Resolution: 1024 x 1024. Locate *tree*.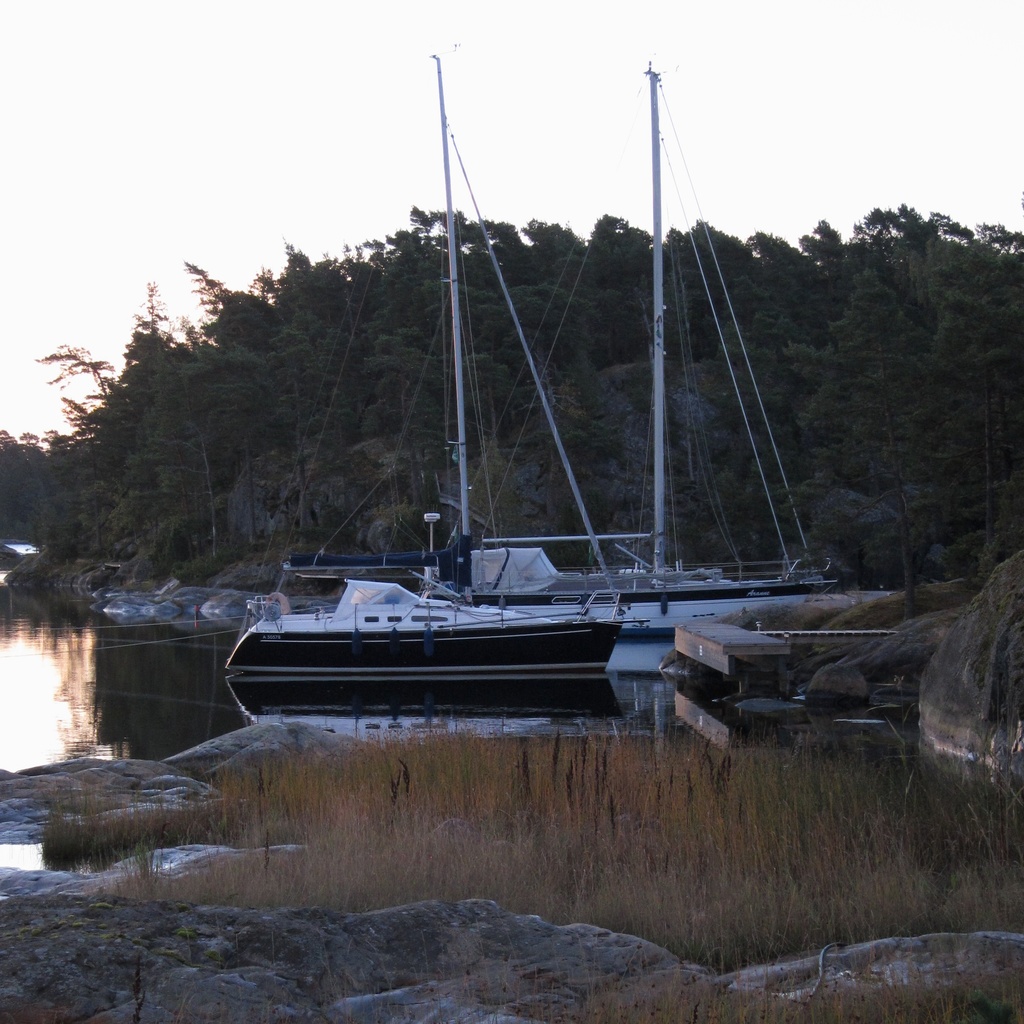
{"x1": 738, "y1": 237, "x2": 820, "y2": 365}.
